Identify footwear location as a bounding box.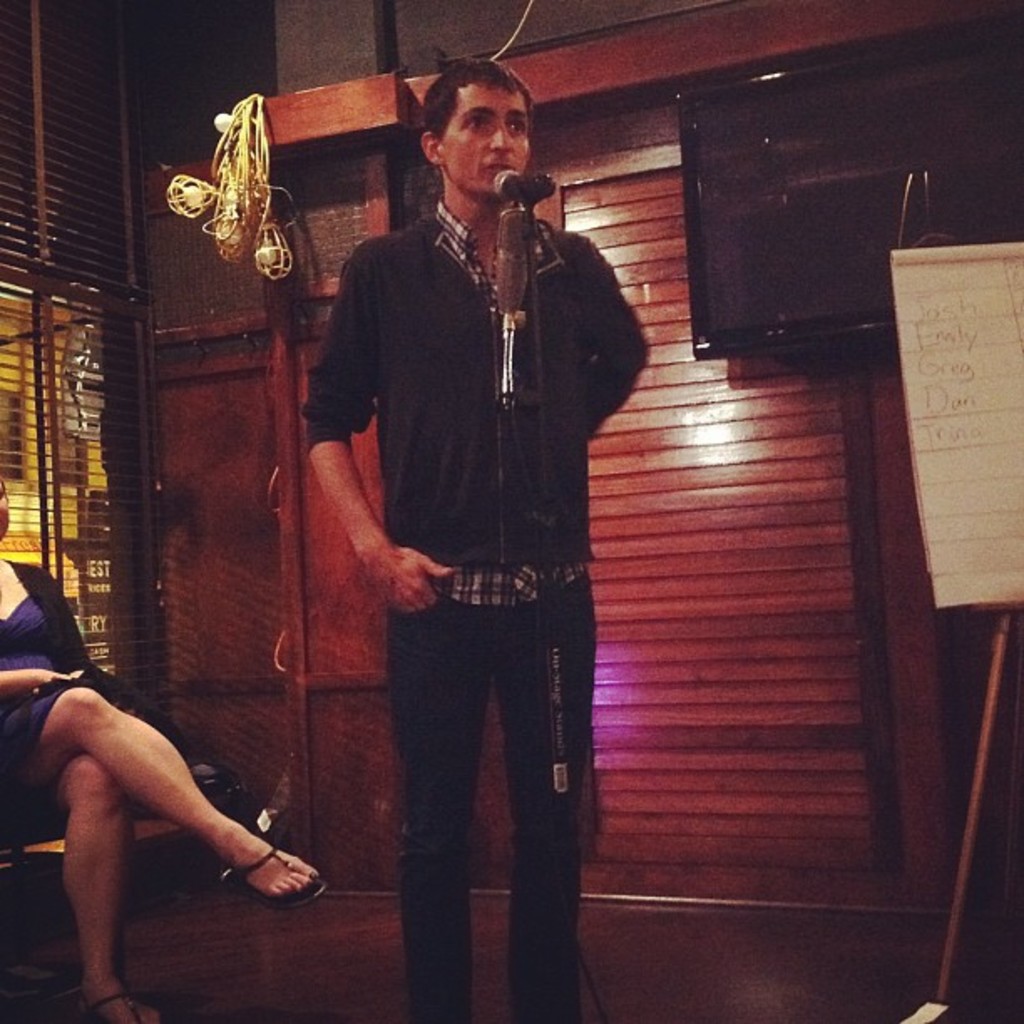
221, 833, 315, 915.
